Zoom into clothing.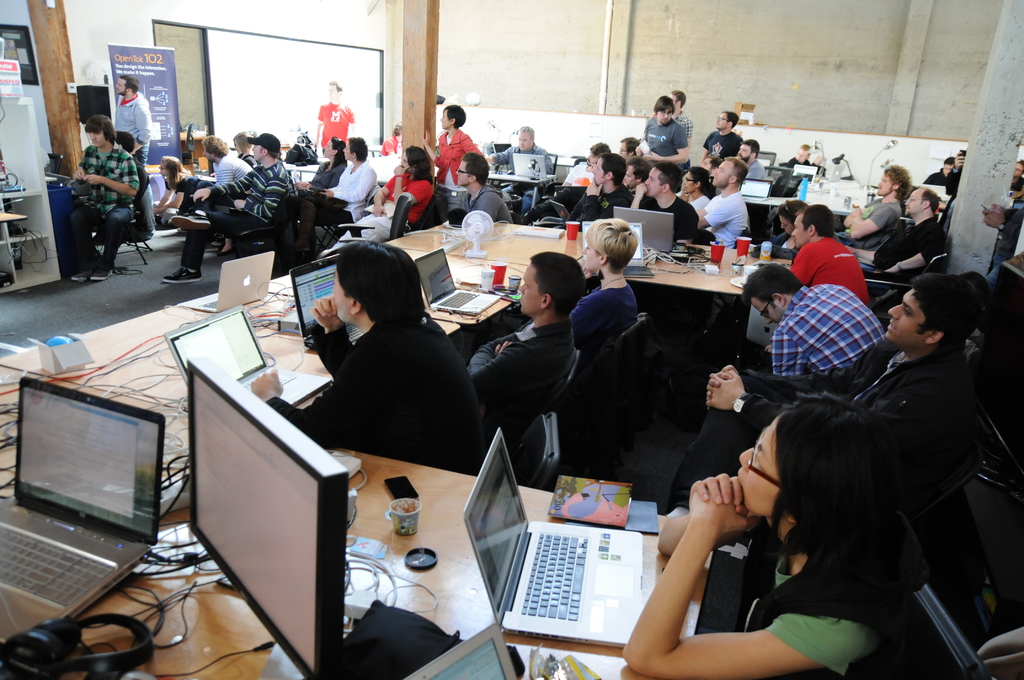
Zoom target: locate(774, 158, 824, 175).
